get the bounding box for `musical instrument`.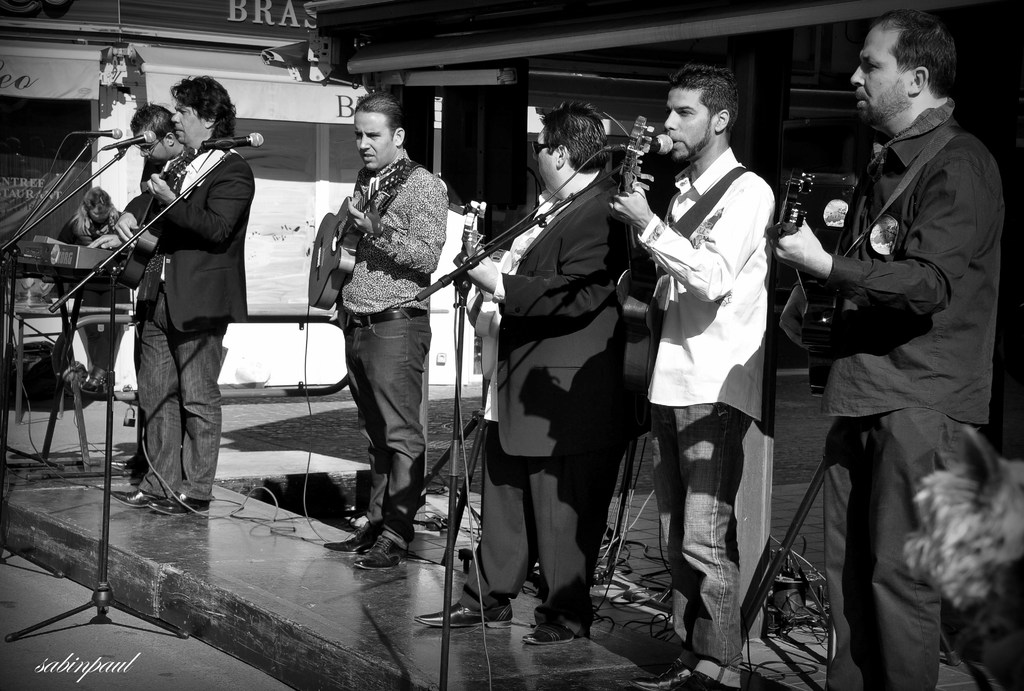
bbox(309, 153, 413, 314).
